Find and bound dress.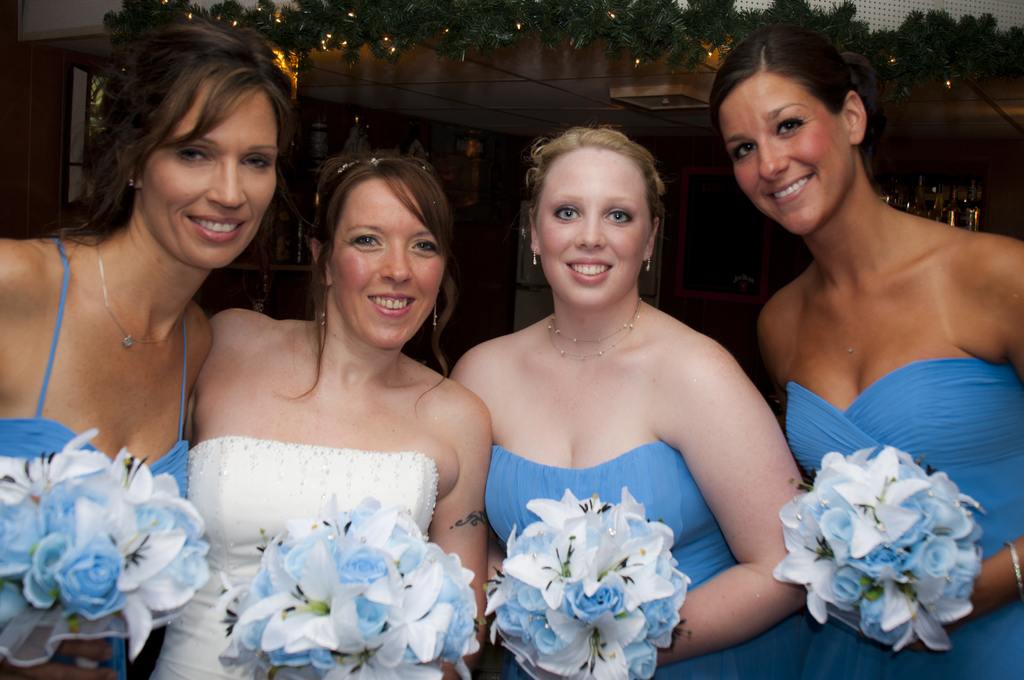
Bound: [145,433,436,679].
